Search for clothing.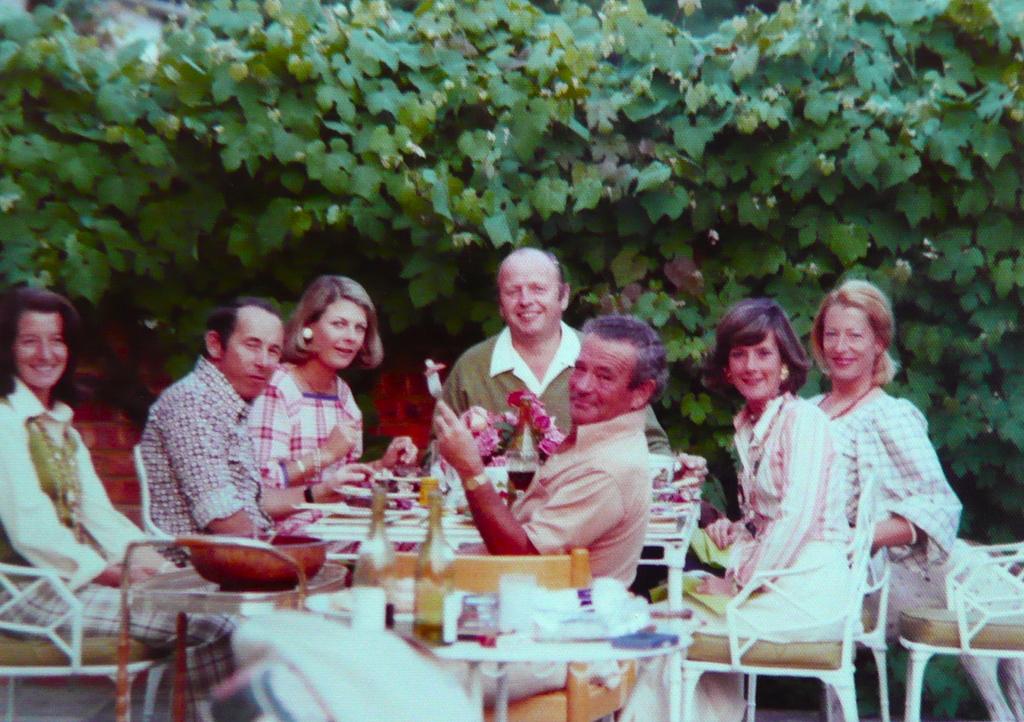
Found at bbox=(496, 412, 646, 587).
